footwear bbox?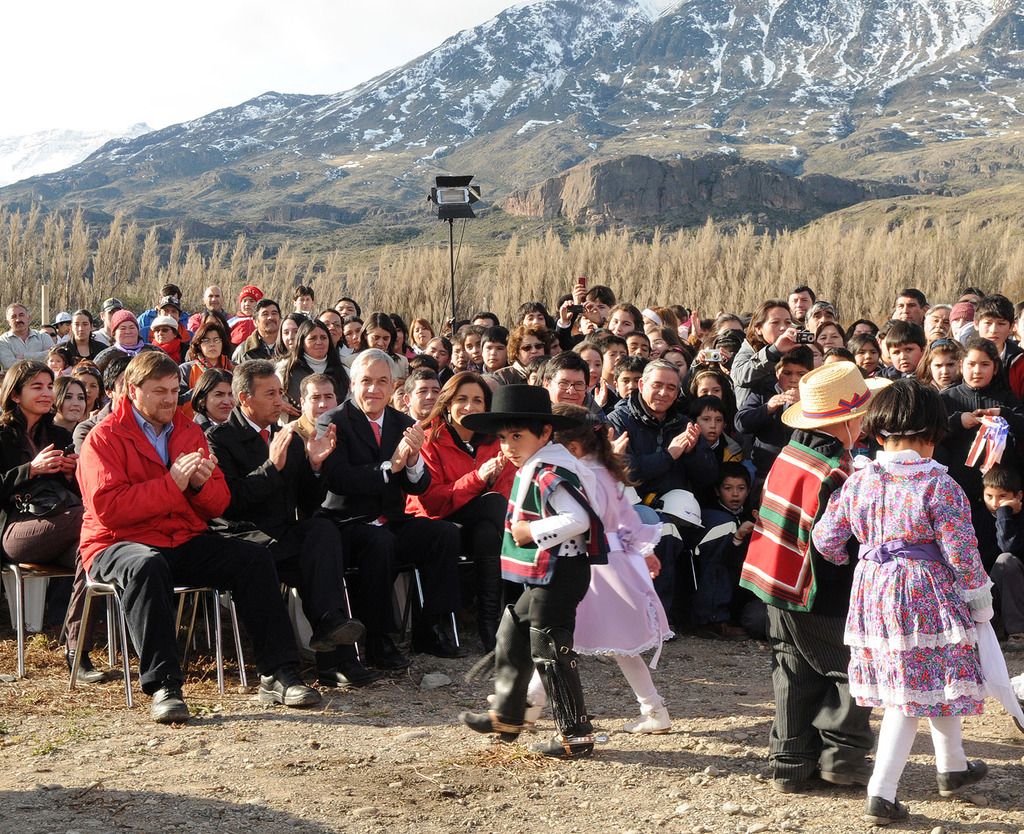
region(712, 620, 752, 637)
